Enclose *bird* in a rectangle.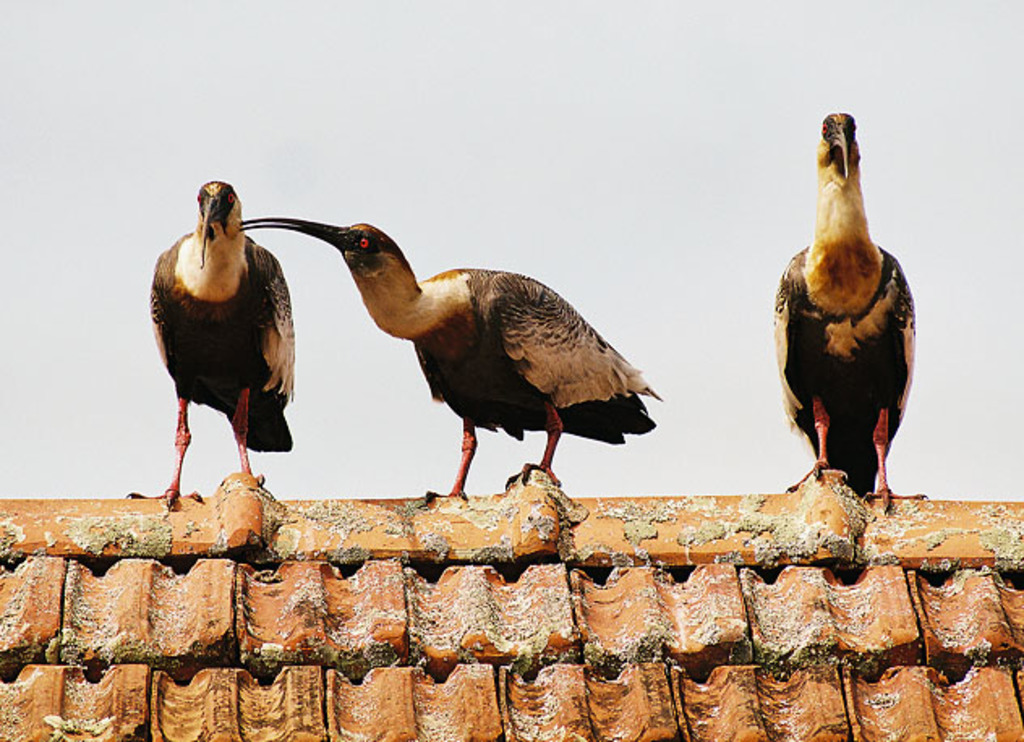
(left=770, top=112, right=932, bottom=515).
